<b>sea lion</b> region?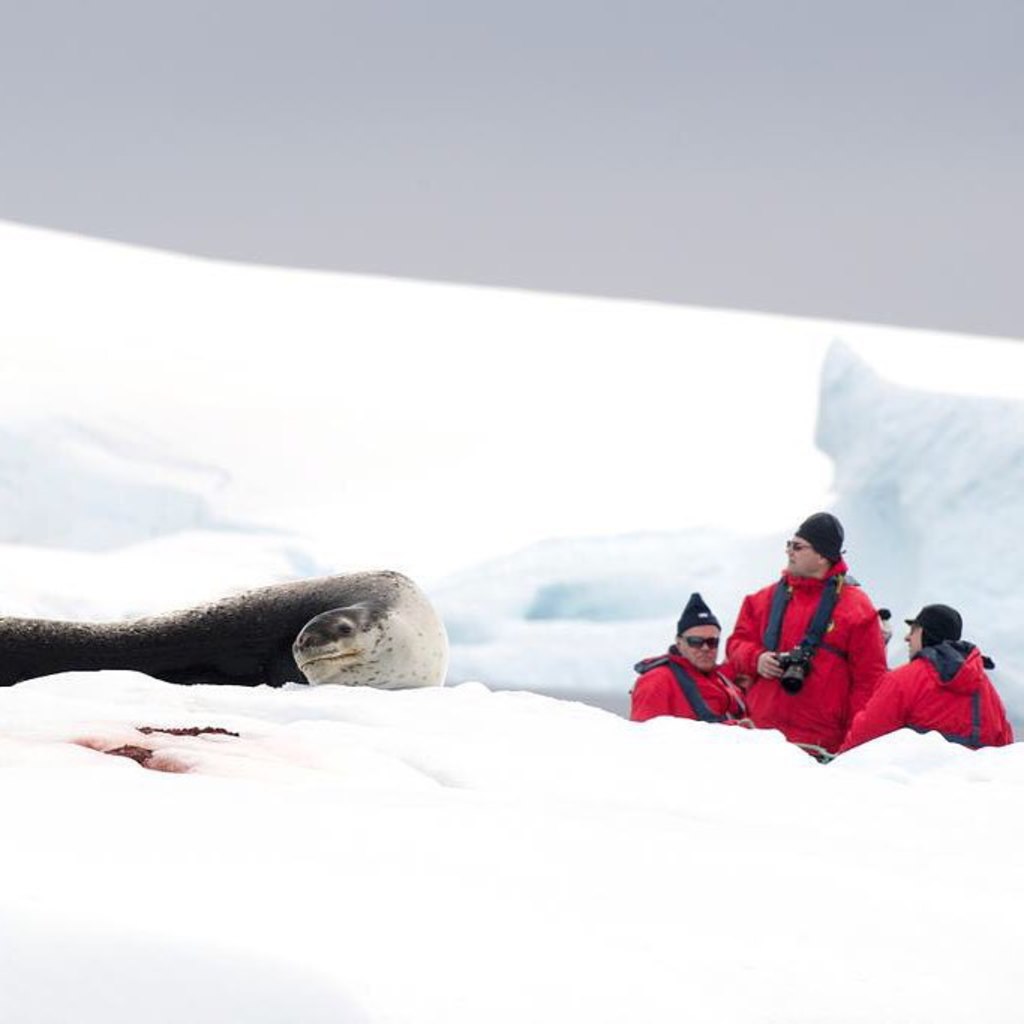
[x1=0, y1=567, x2=432, y2=682]
